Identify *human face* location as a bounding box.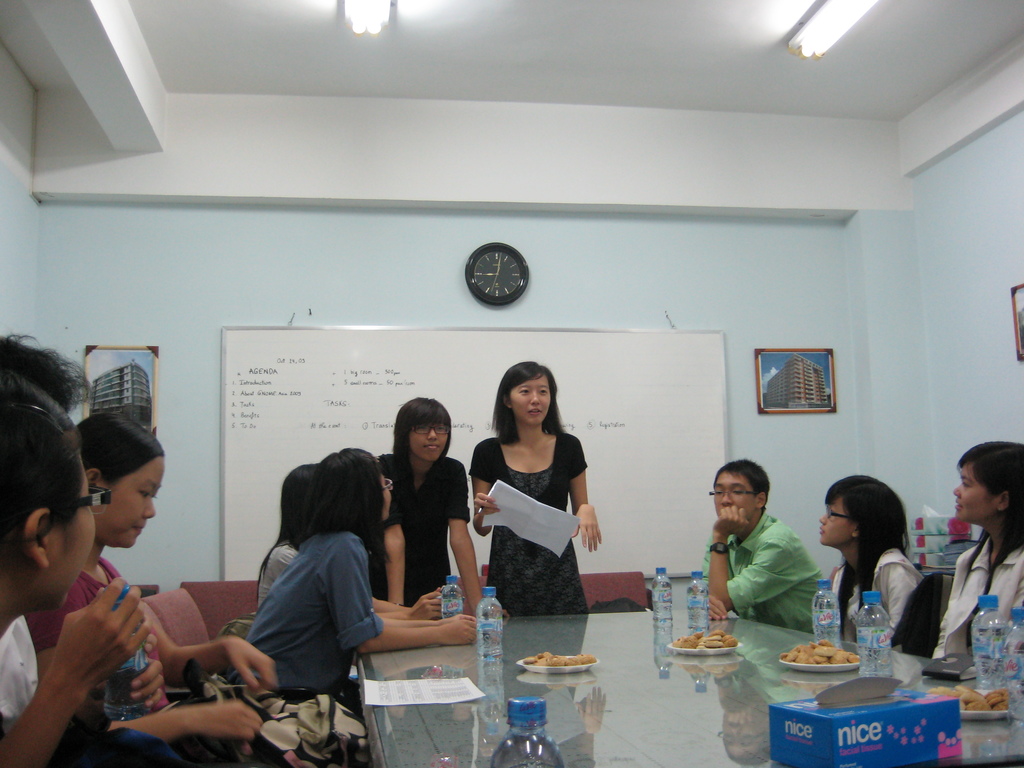
819 497 849 545.
